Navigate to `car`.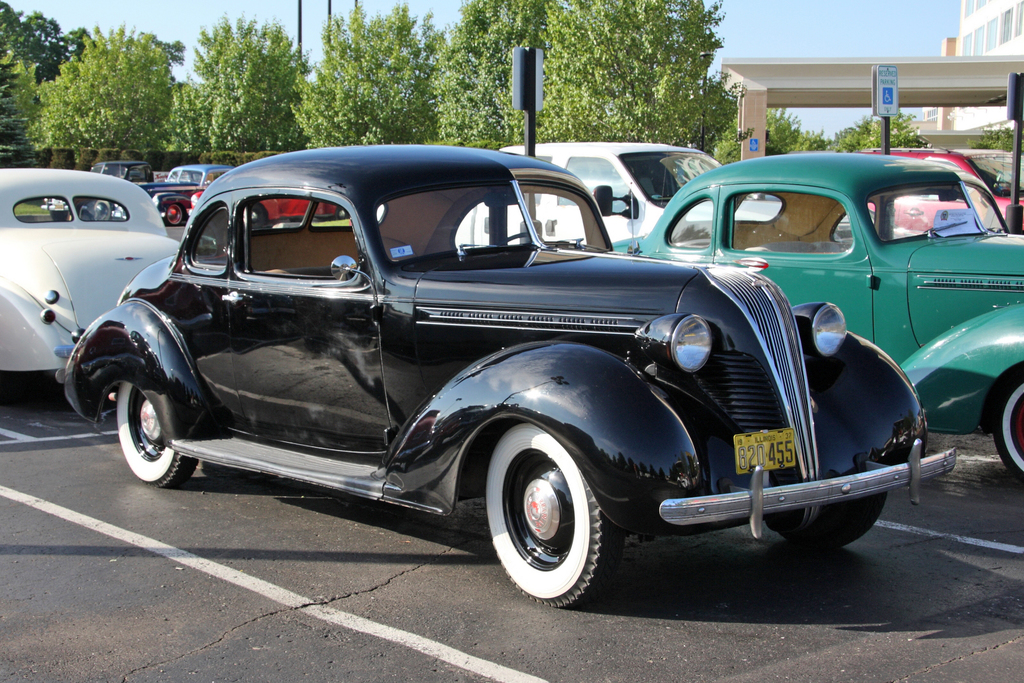
Navigation target: [377, 137, 786, 253].
